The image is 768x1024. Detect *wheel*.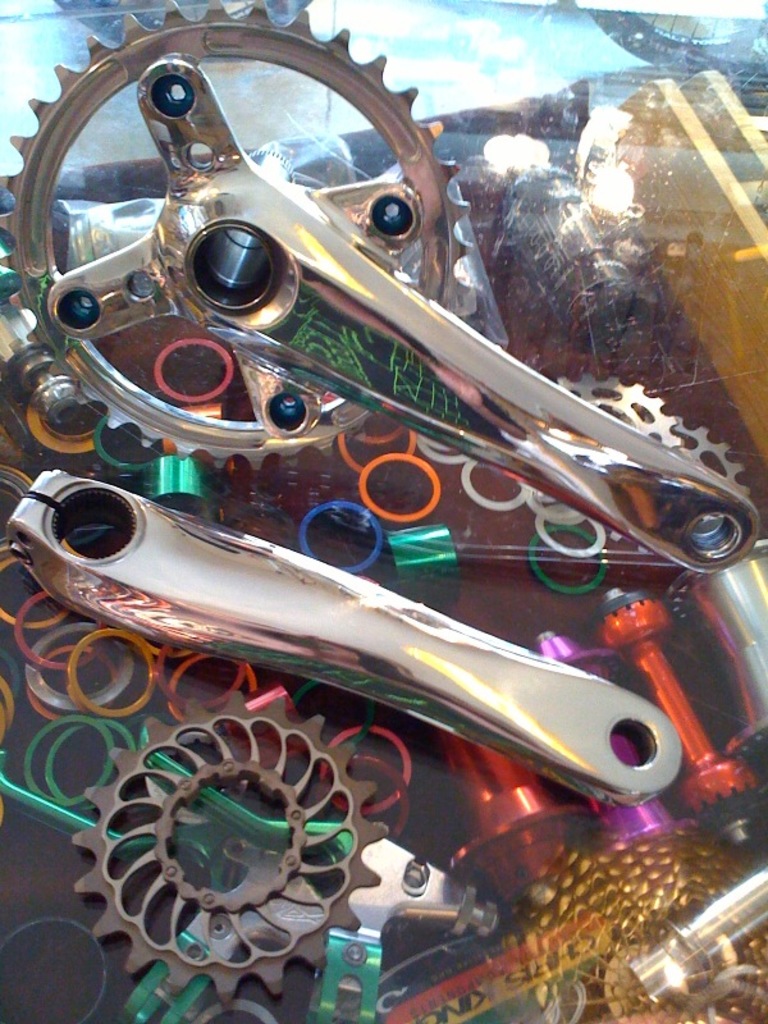
Detection: [0, 0, 497, 470].
